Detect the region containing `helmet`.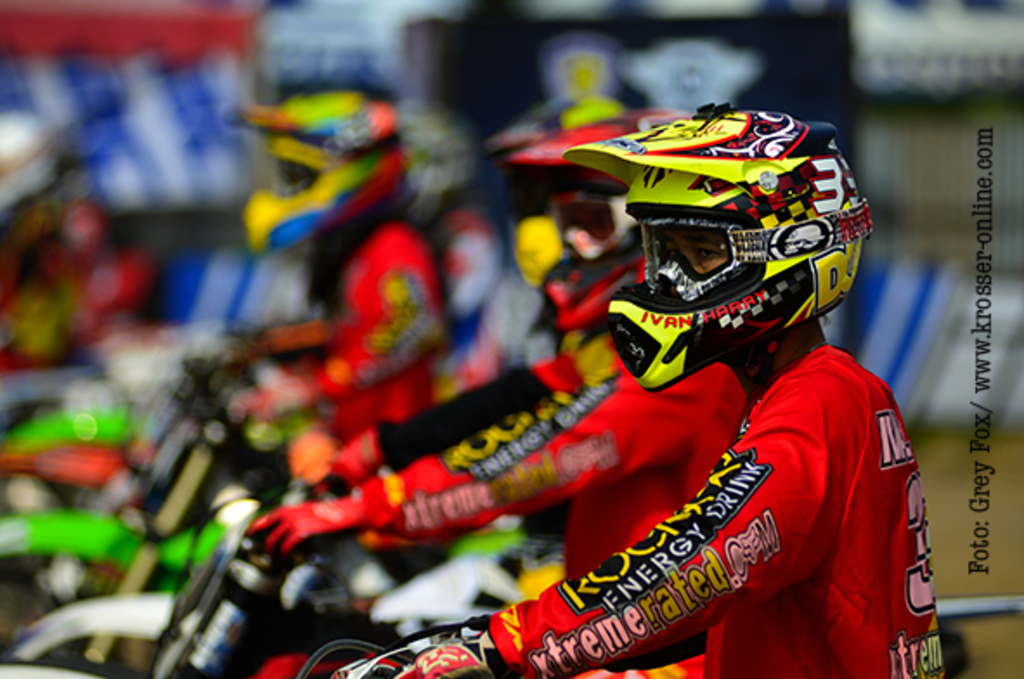
[left=395, top=104, right=480, bottom=217].
